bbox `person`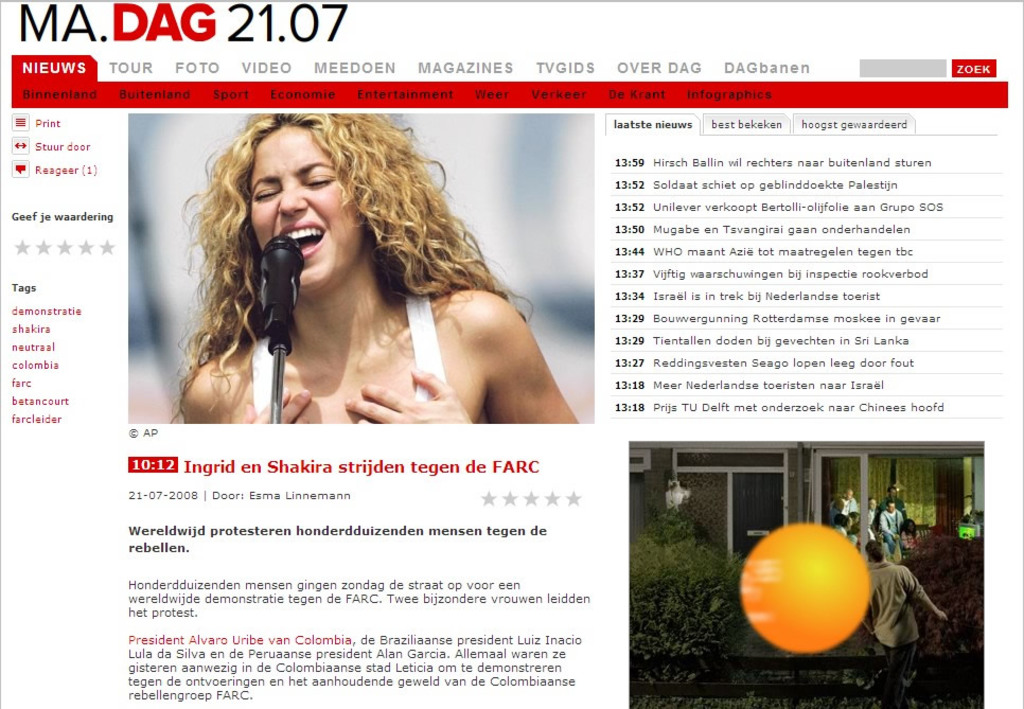
(x1=847, y1=525, x2=862, y2=550)
